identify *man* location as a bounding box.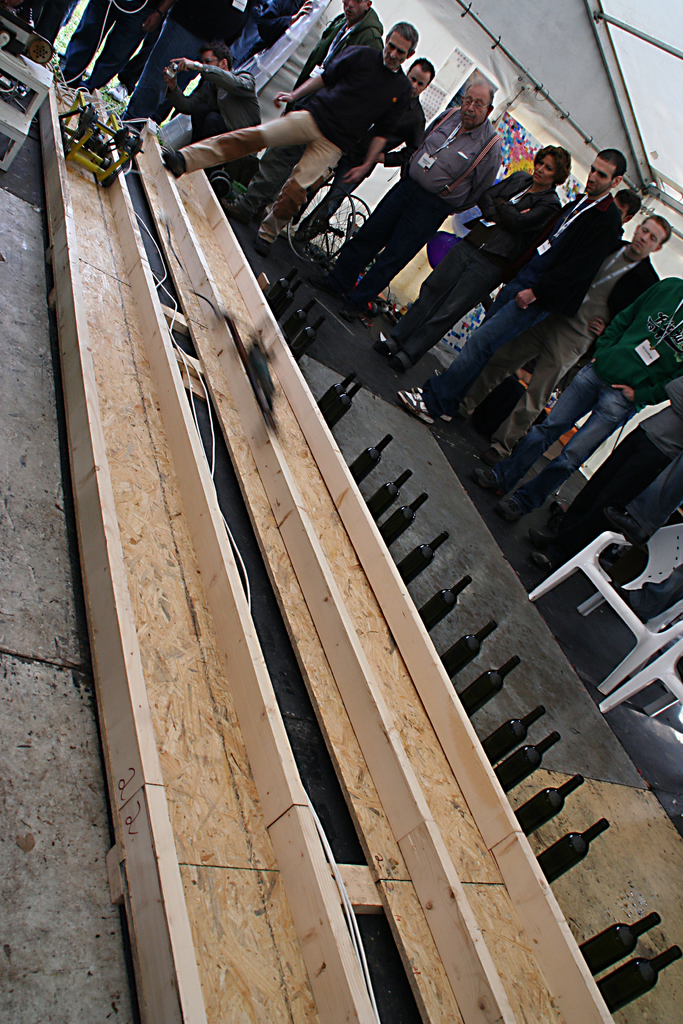
box(399, 143, 630, 433).
